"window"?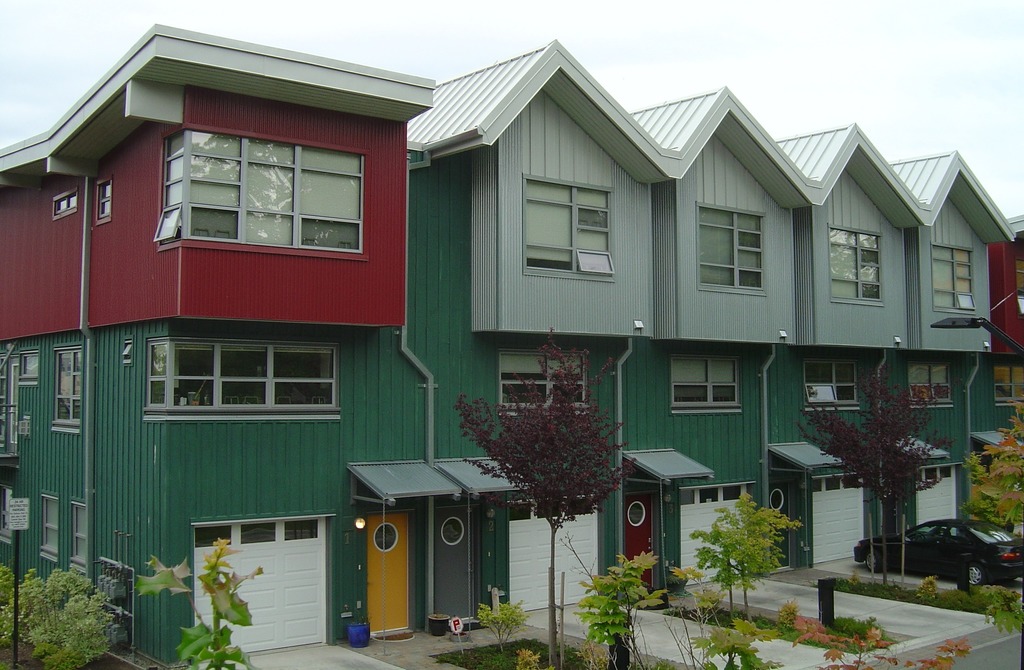
<box>801,360,858,411</box>
